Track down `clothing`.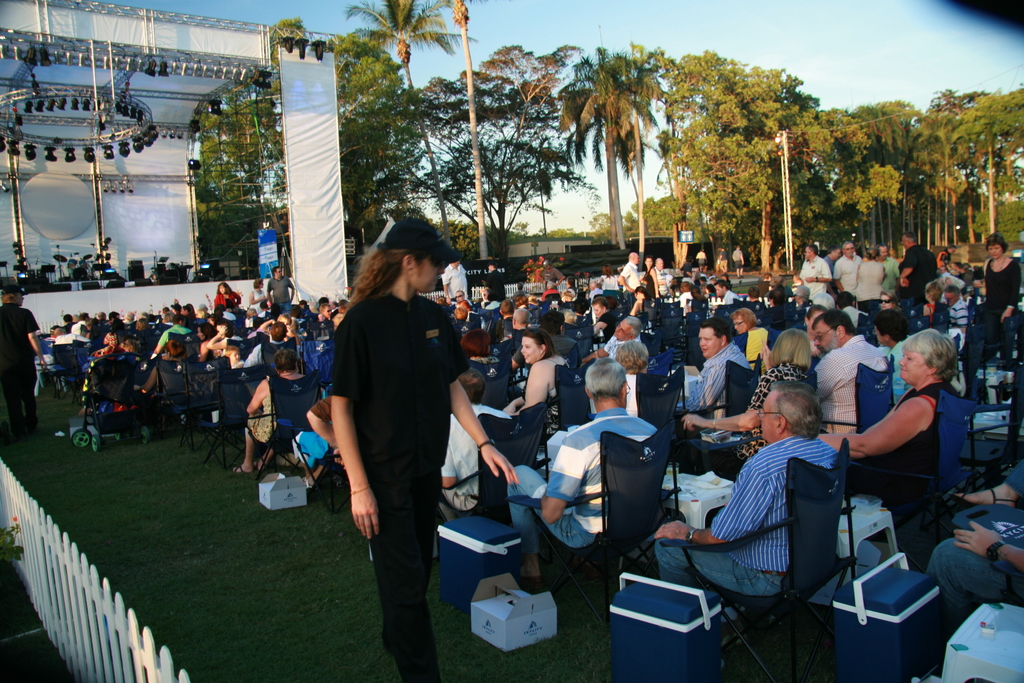
Tracked to crop(159, 324, 197, 349).
